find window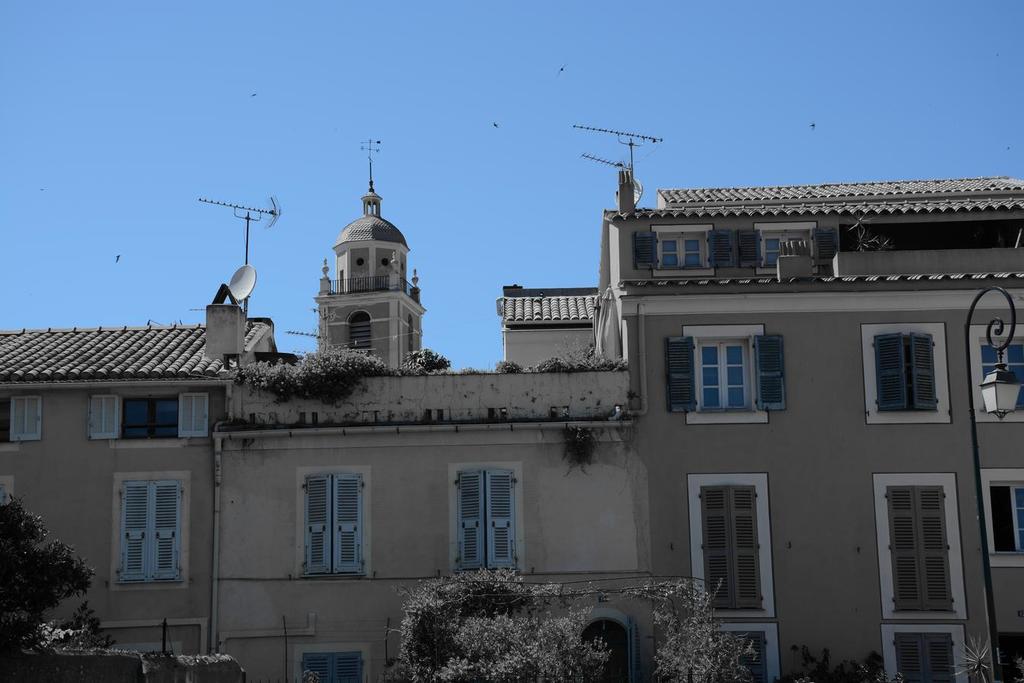
region(657, 316, 792, 427)
